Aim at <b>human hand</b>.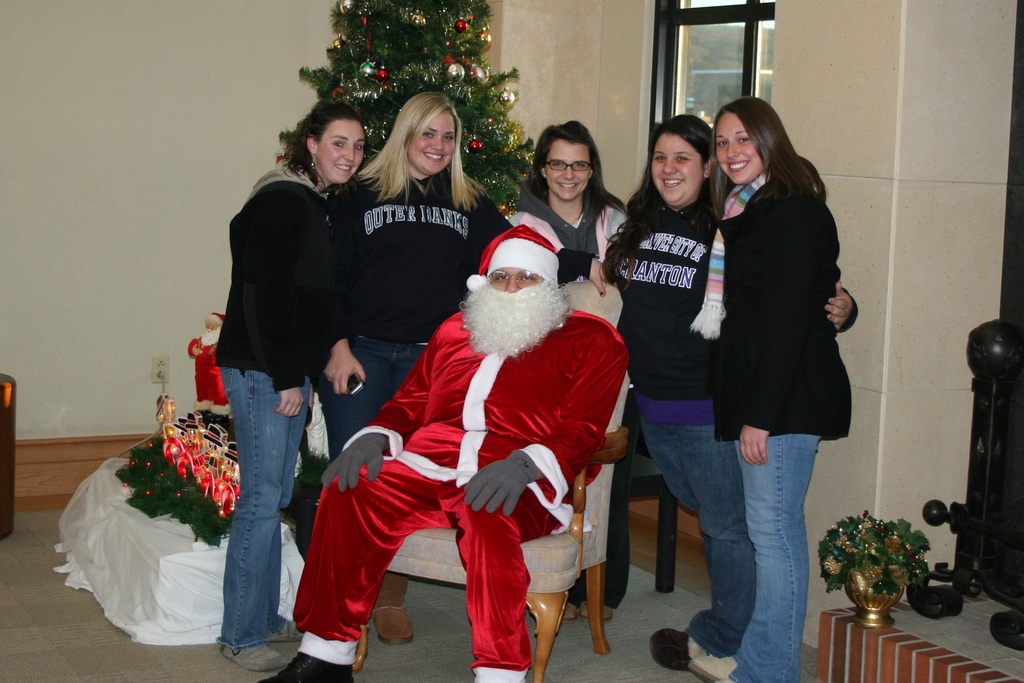
Aimed at select_region(824, 278, 856, 332).
